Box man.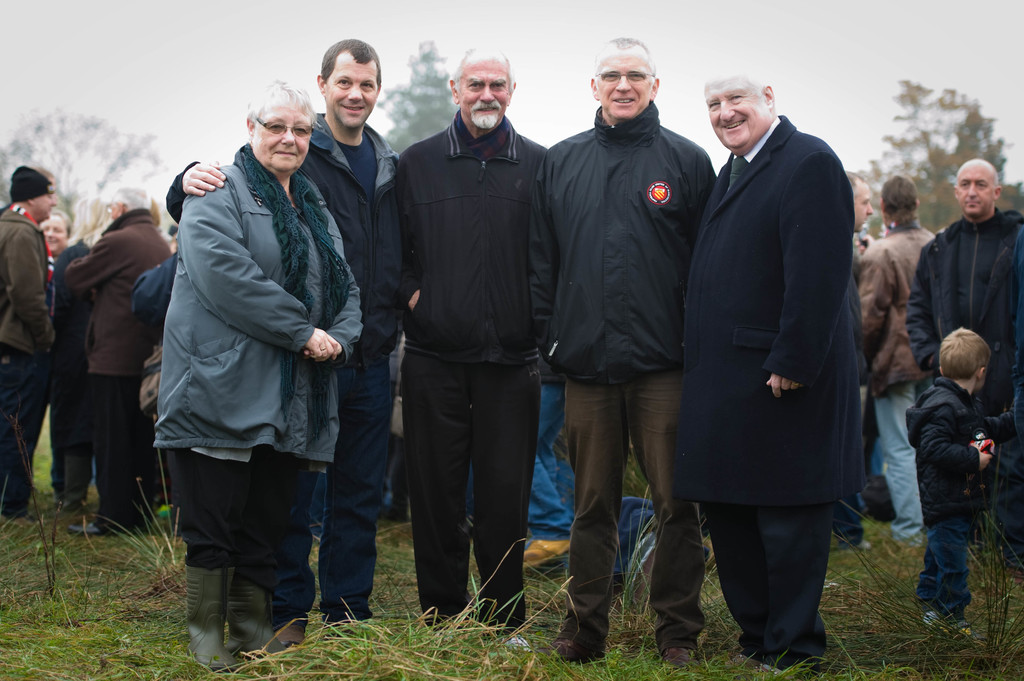
[65, 188, 172, 543].
